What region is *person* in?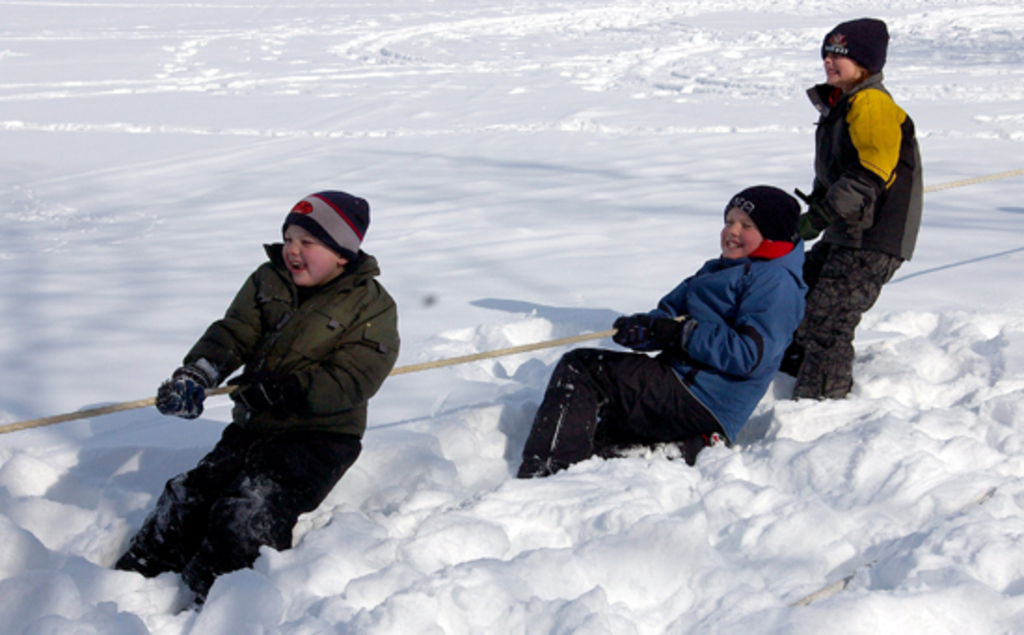
crop(125, 173, 387, 596).
